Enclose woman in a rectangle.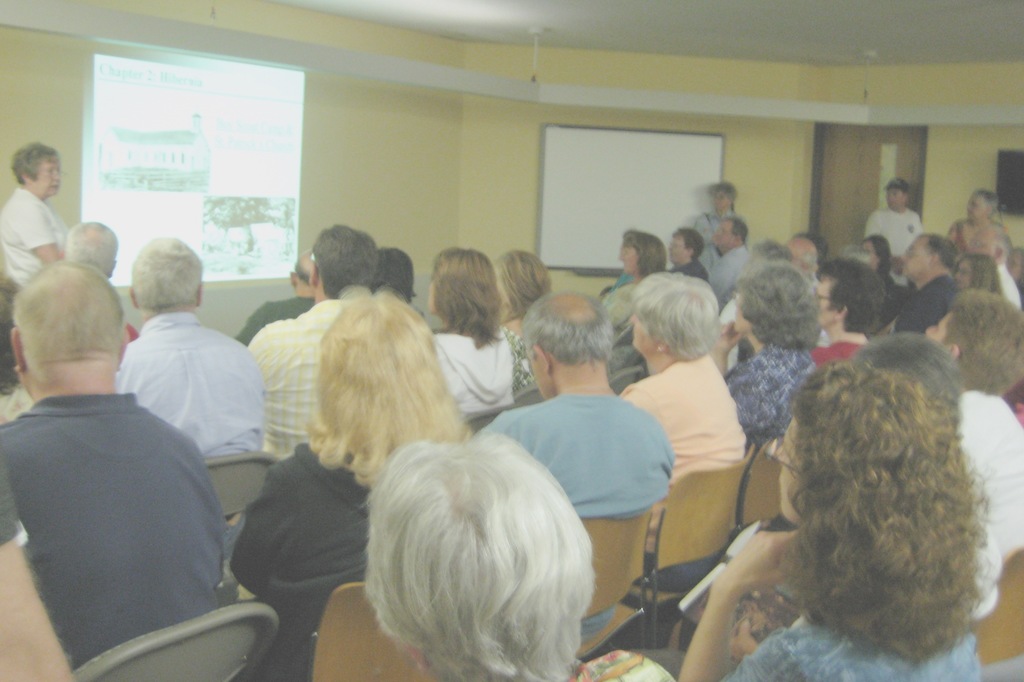
Rect(611, 223, 676, 293).
